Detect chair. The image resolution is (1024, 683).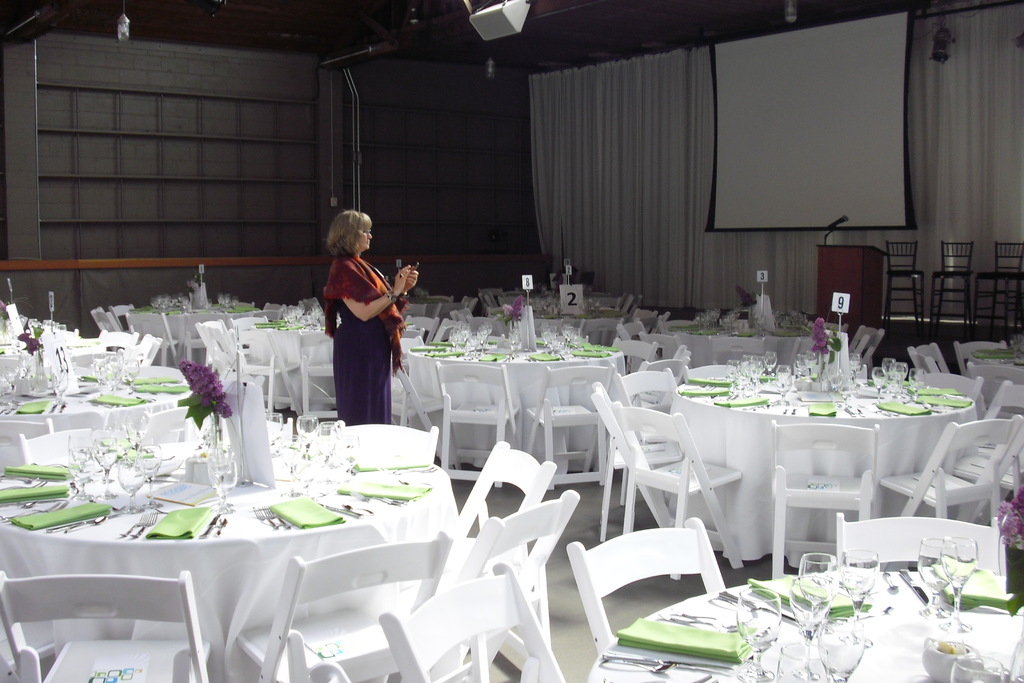
(x1=0, y1=571, x2=211, y2=682).
